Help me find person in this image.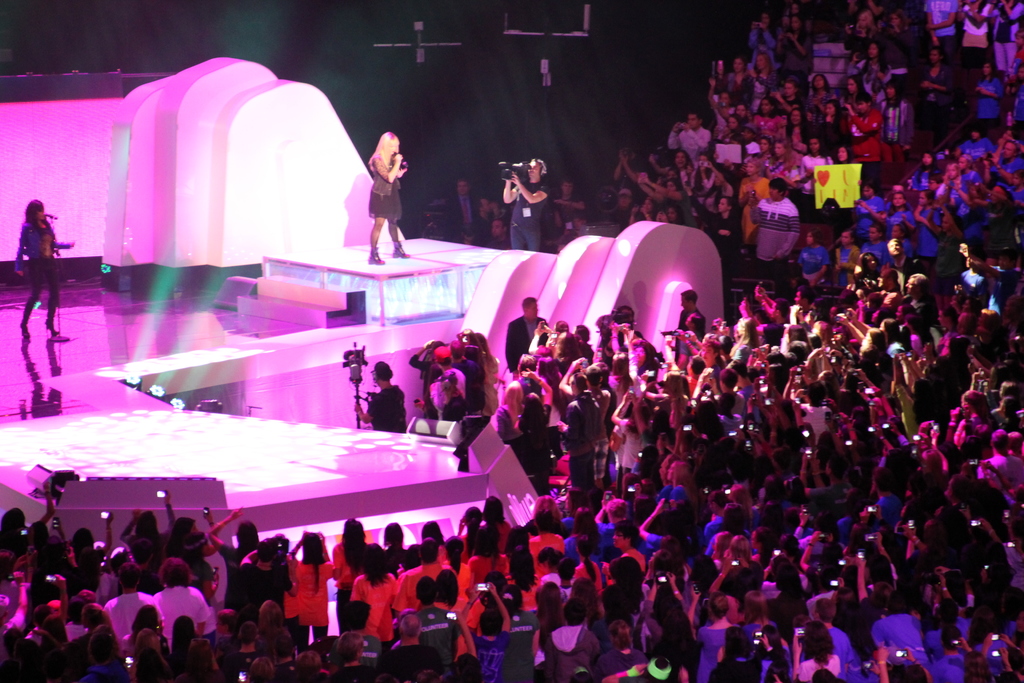
Found it: left=500, top=161, right=549, bottom=250.
